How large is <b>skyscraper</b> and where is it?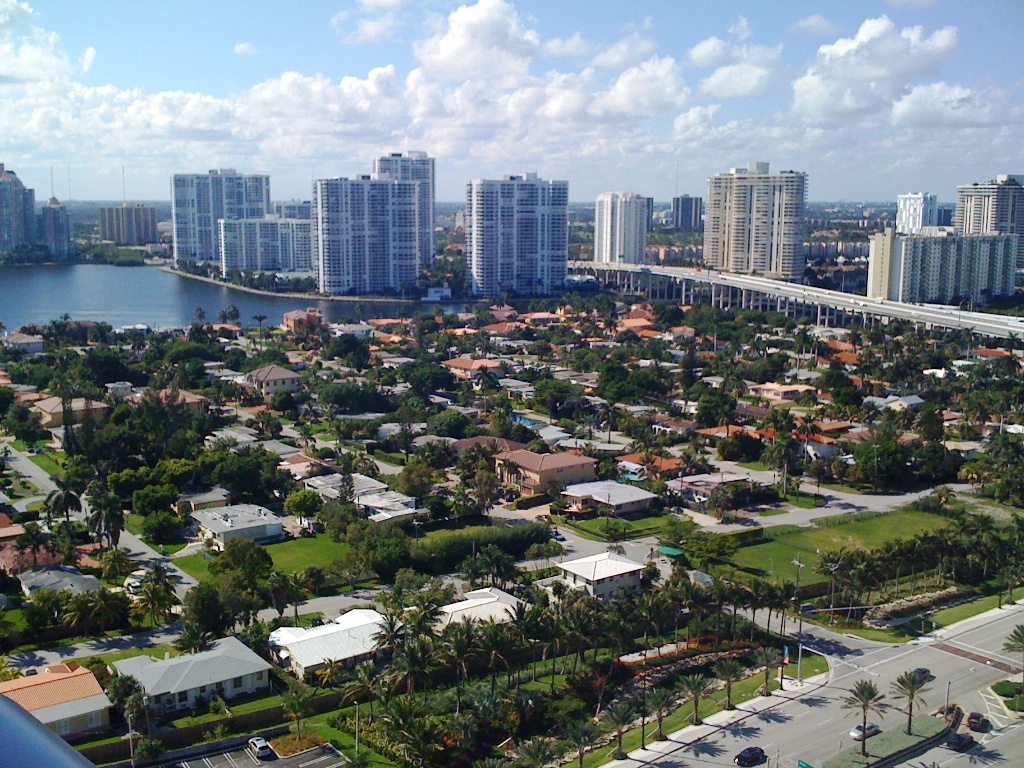
Bounding box: locate(670, 194, 699, 231).
